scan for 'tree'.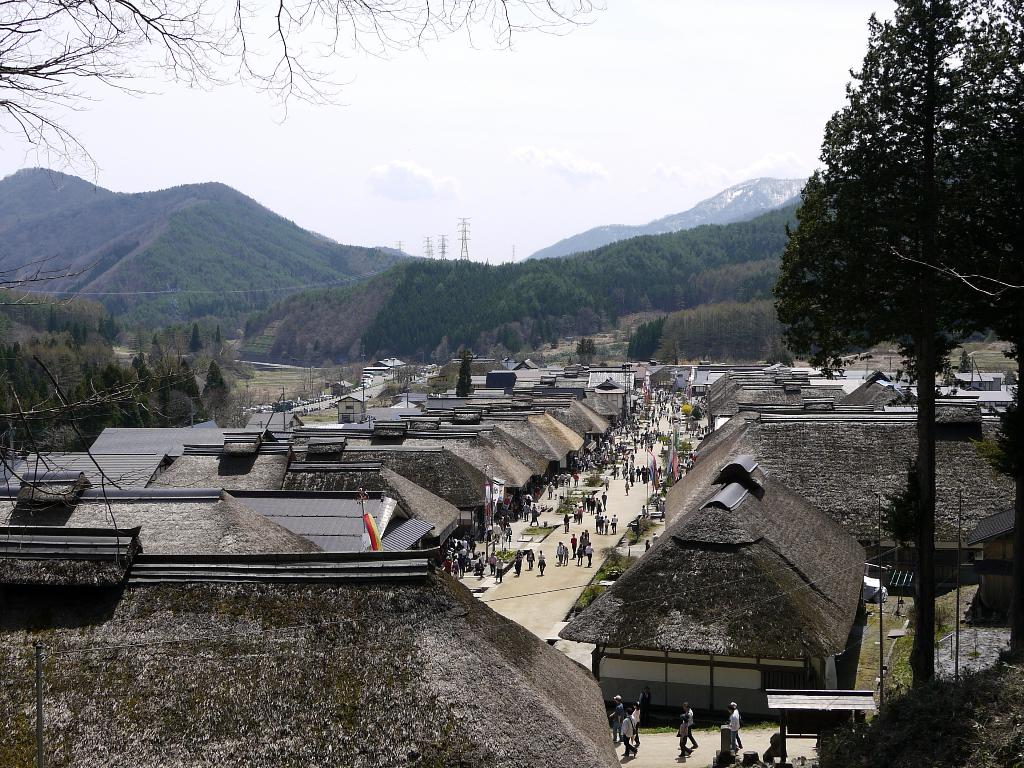
Scan result: l=1, t=341, r=25, b=391.
